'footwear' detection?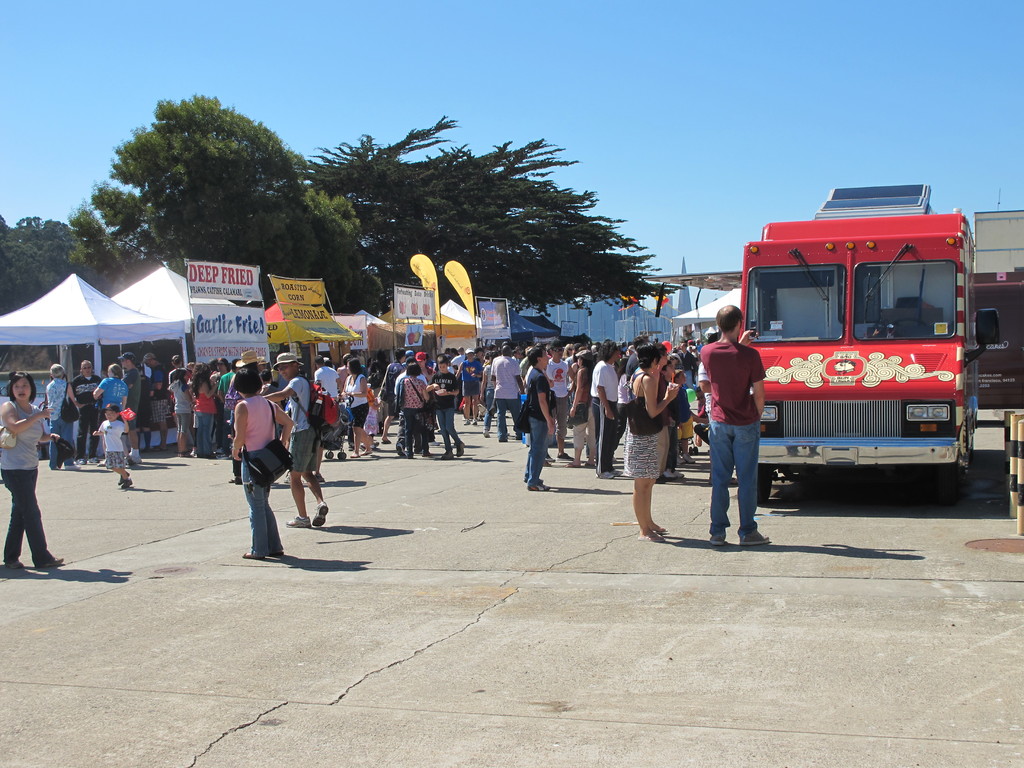
bbox(735, 526, 774, 546)
